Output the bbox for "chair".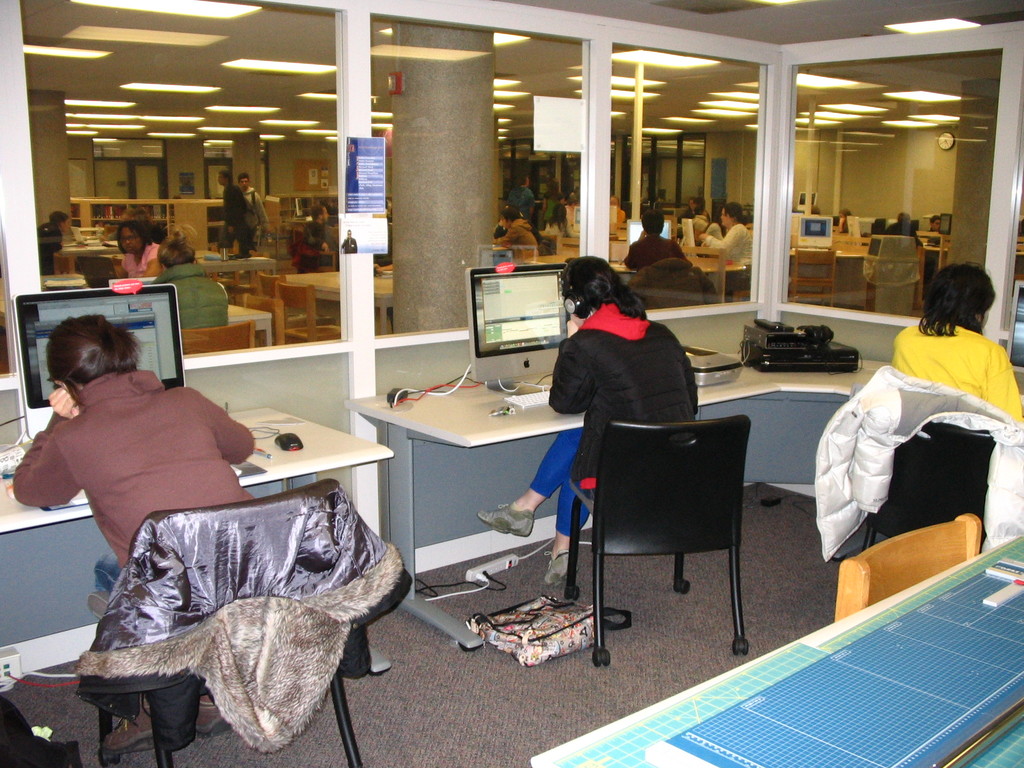
detection(253, 274, 313, 338).
